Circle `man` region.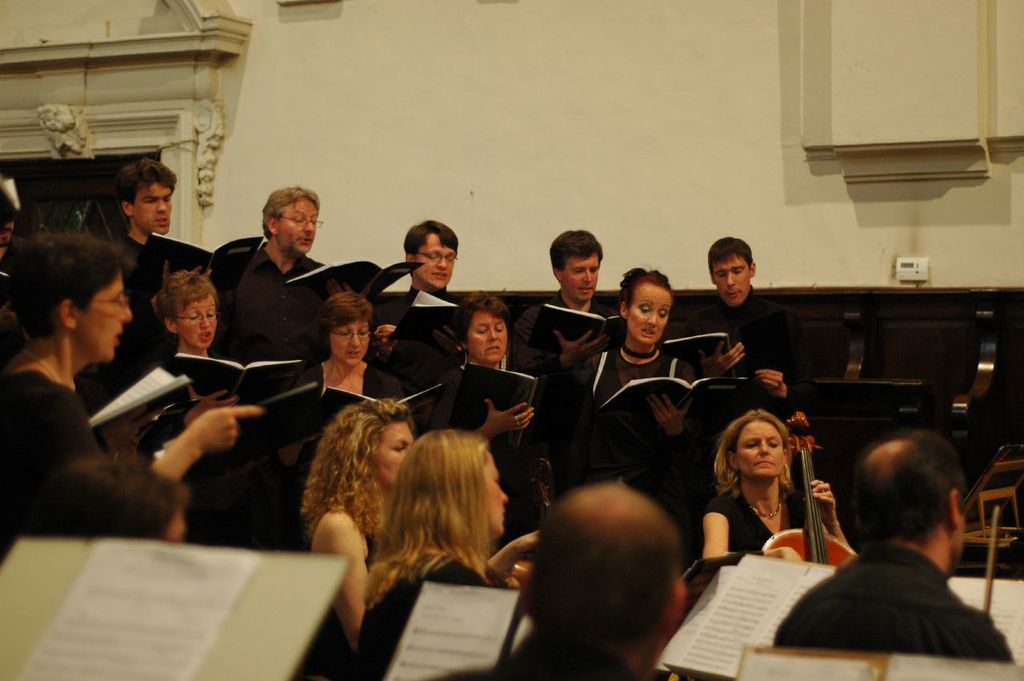
Region: {"x1": 206, "y1": 184, "x2": 328, "y2": 367}.
